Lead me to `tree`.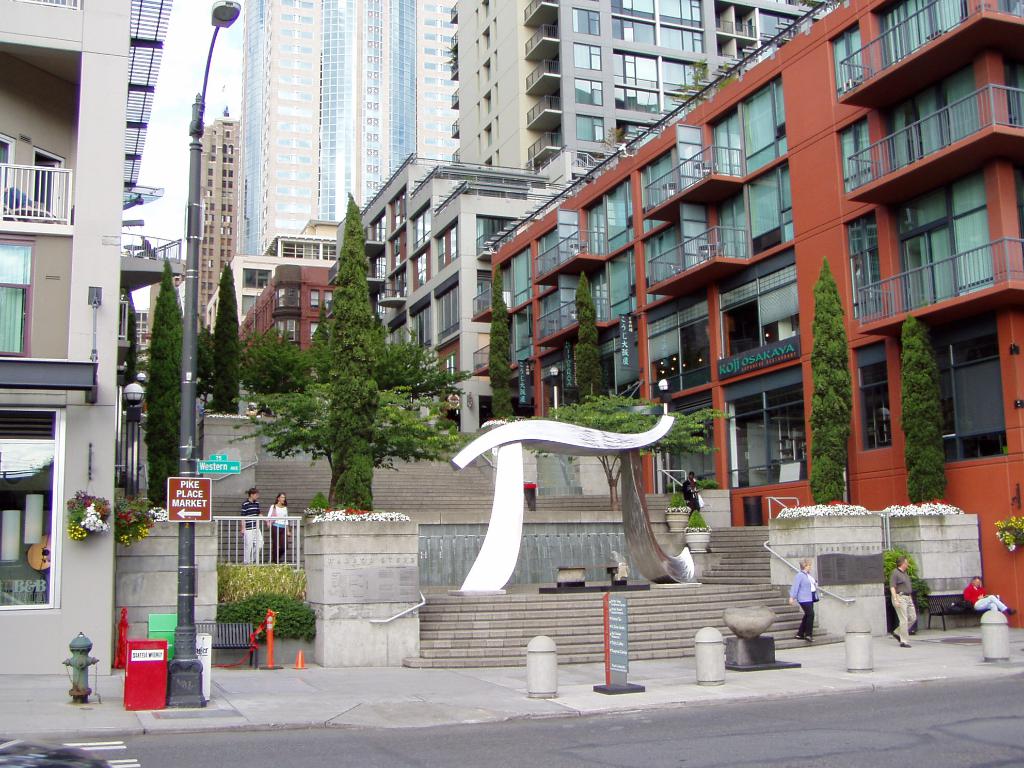
Lead to region(808, 257, 854, 516).
